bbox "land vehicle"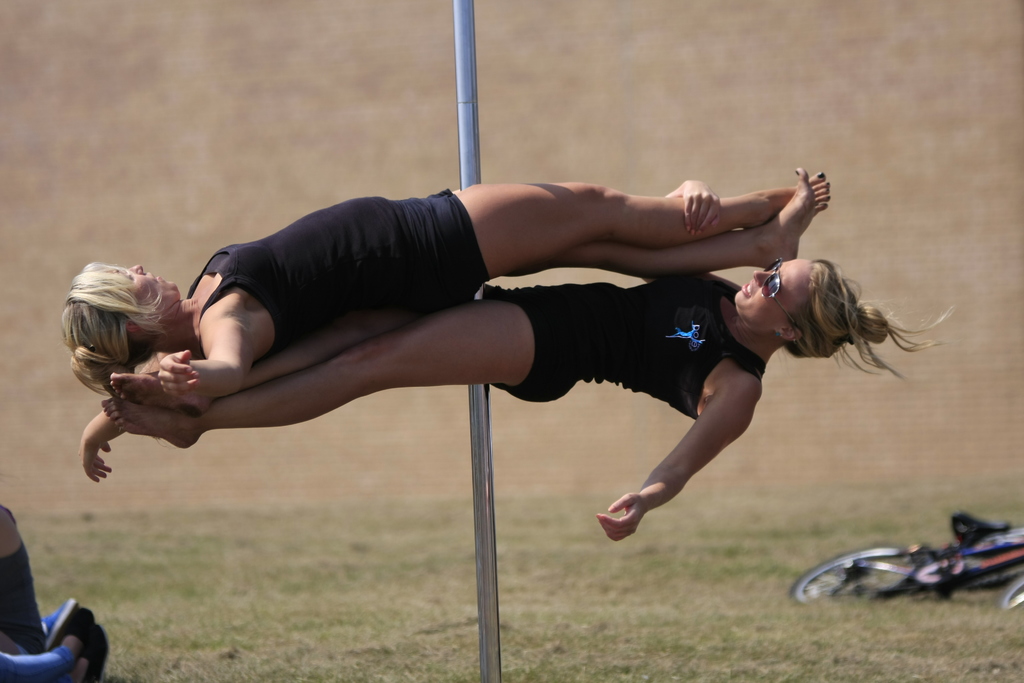
811 505 1023 602
